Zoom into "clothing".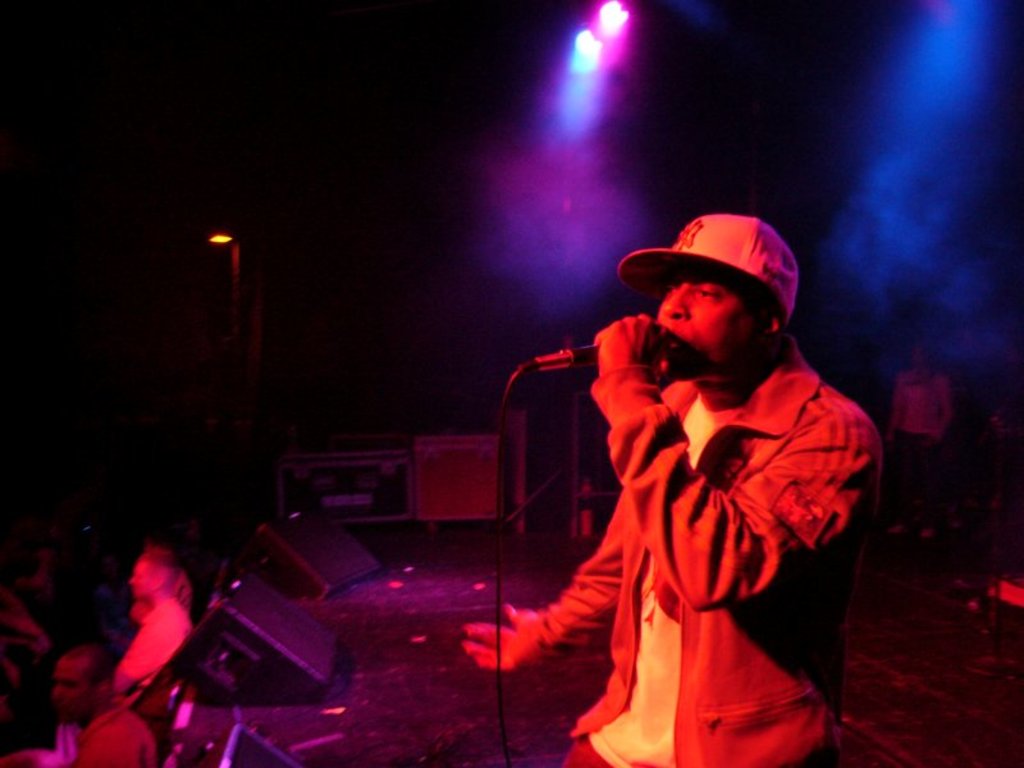
Zoom target: bbox=(516, 296, 874, 737).
